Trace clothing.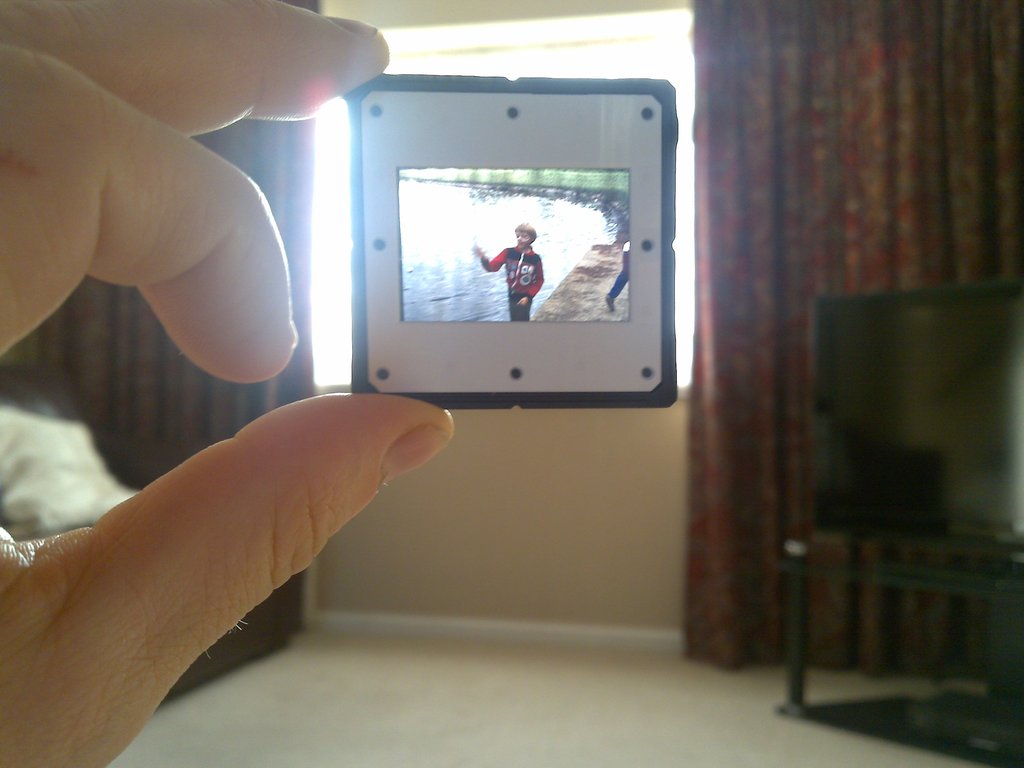
Traced to <bbox>480, 245, 544, 323</bbox>.
